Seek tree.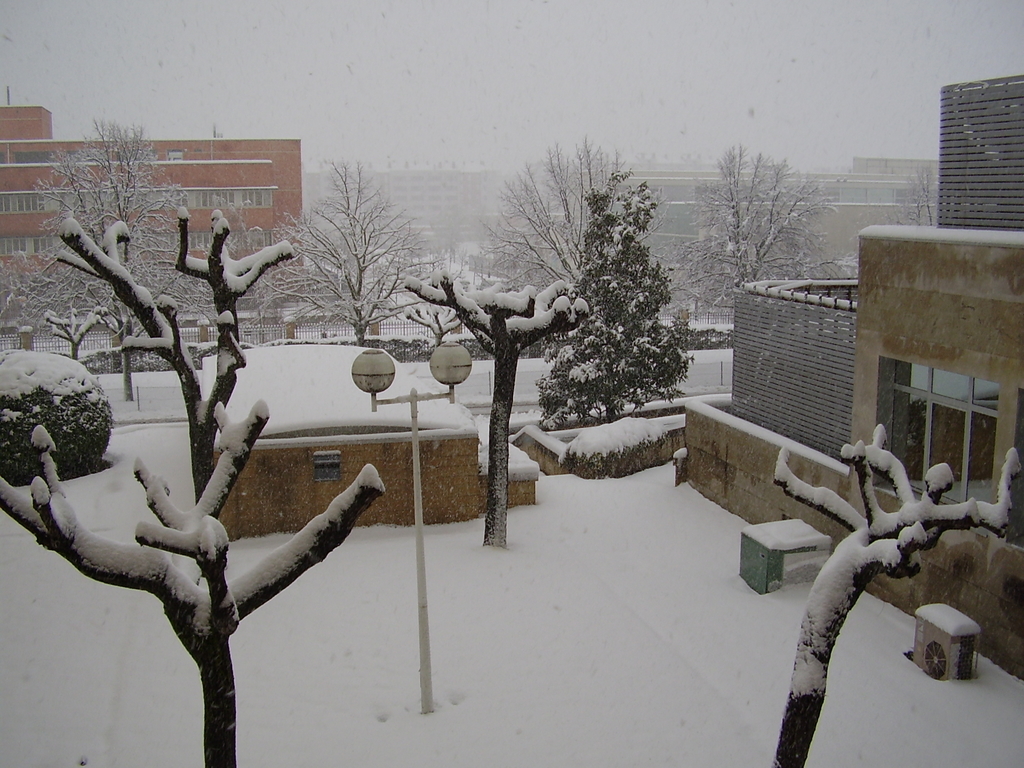
[275,161,436,345].
